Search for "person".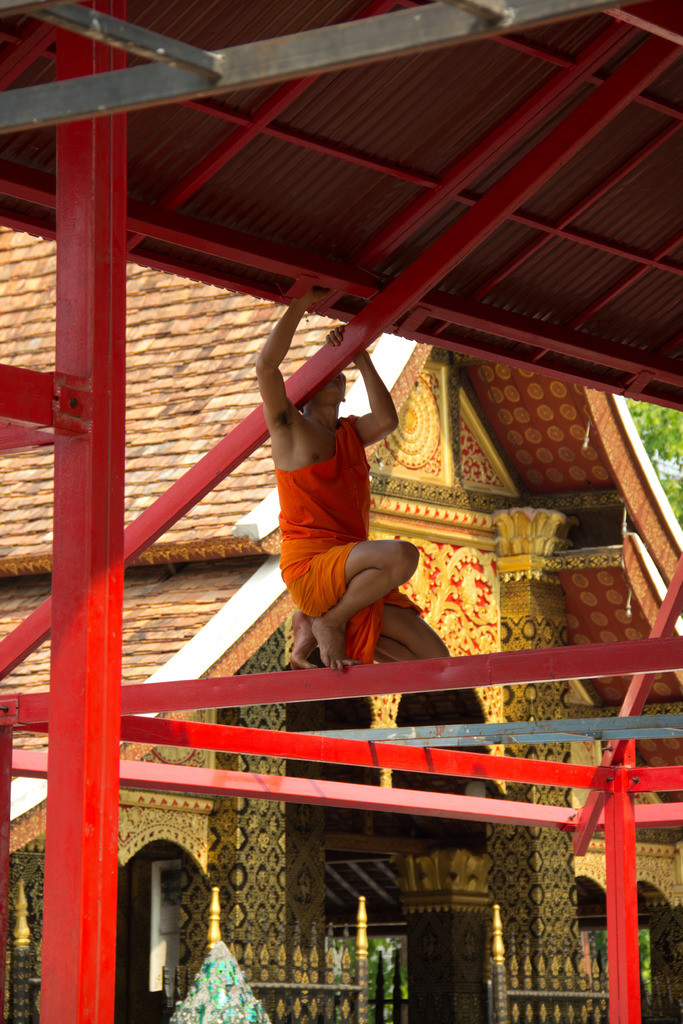
Found at <bbox>255, 287, 451, 672</bbox>.
